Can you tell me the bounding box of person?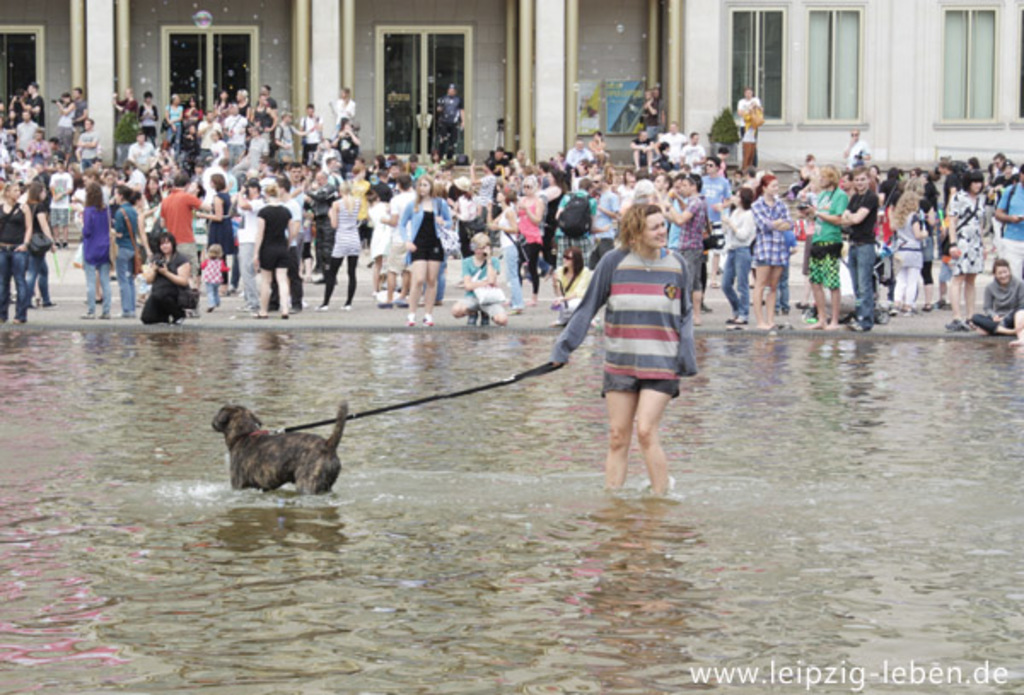
(left=444, top=179, right=469, bottom=260).
